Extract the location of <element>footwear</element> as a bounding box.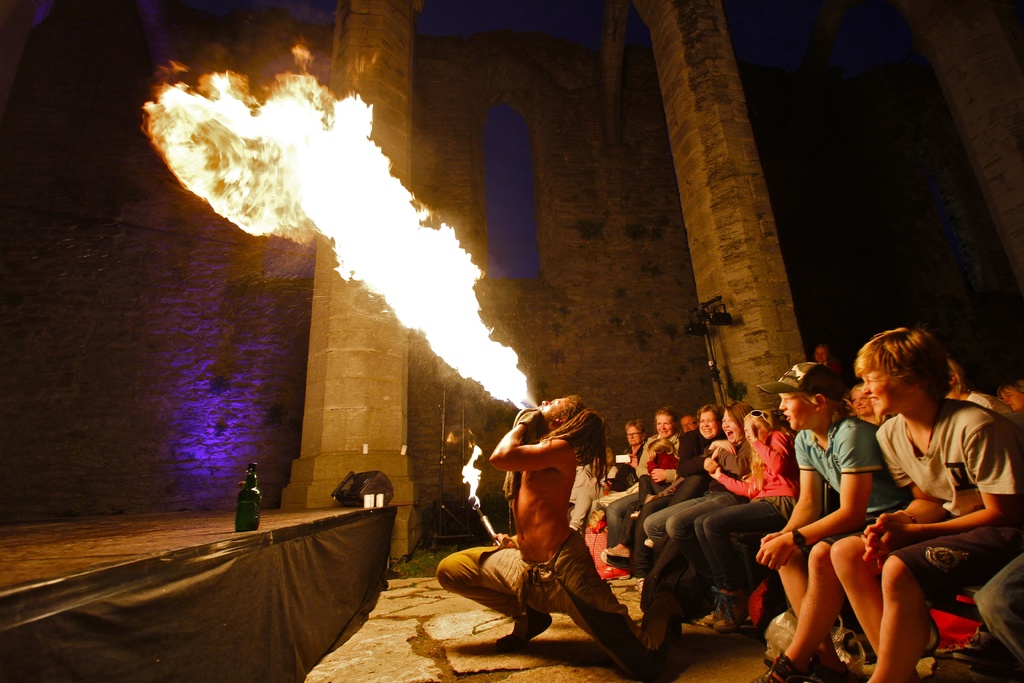
pyautogui.locateOnScreen(748, 654, 821, 682).
